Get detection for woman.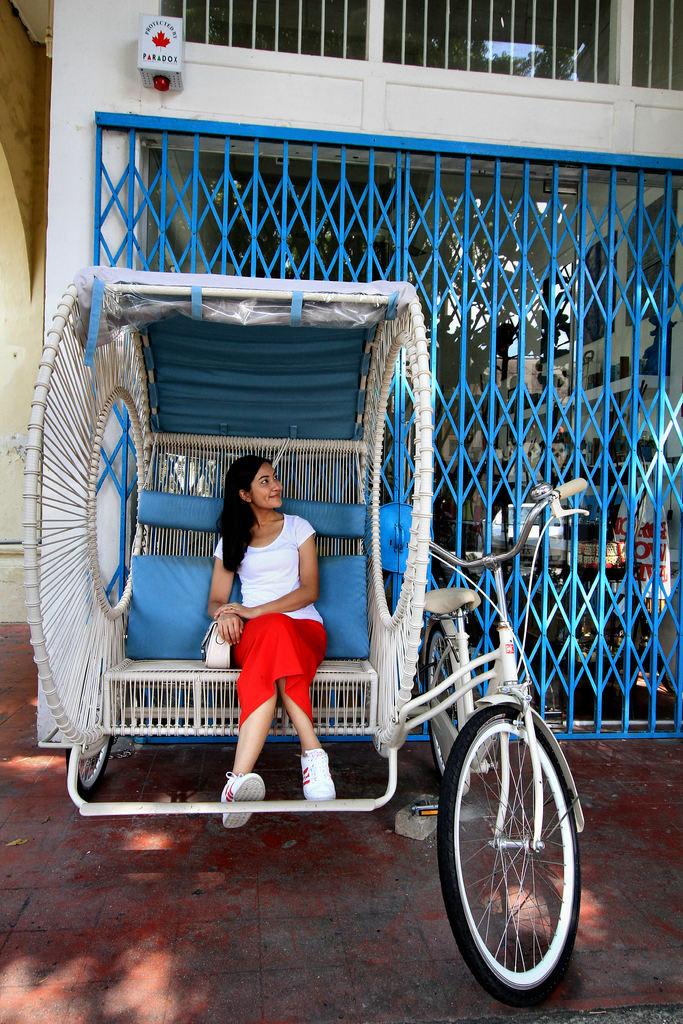
Detection: 208,447,334,785.
